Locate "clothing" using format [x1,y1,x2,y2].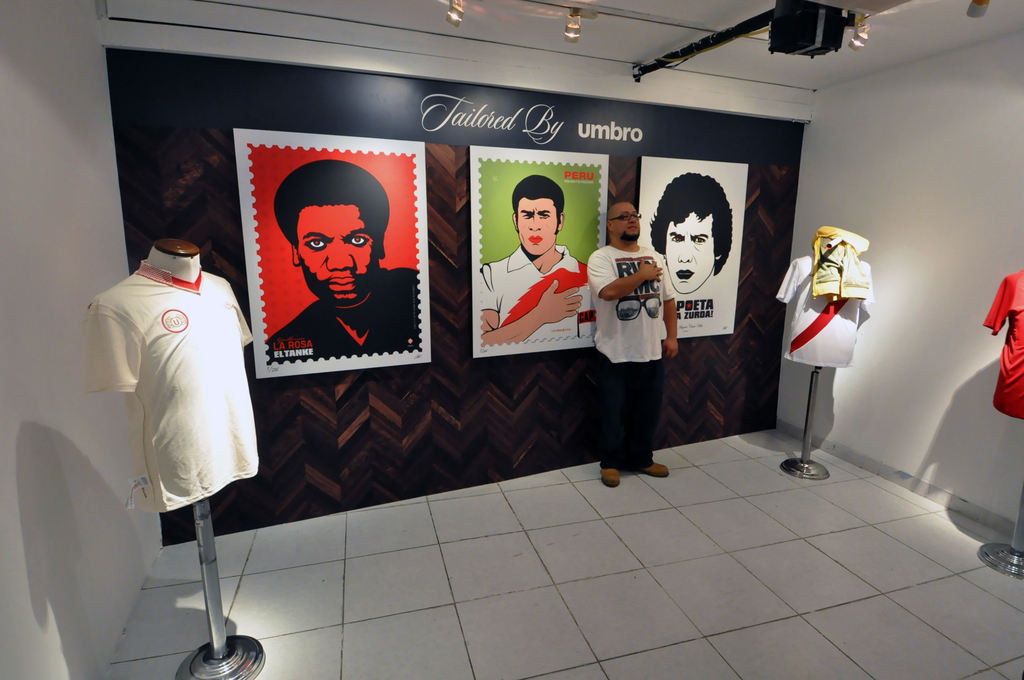
[598,357,662,473].
